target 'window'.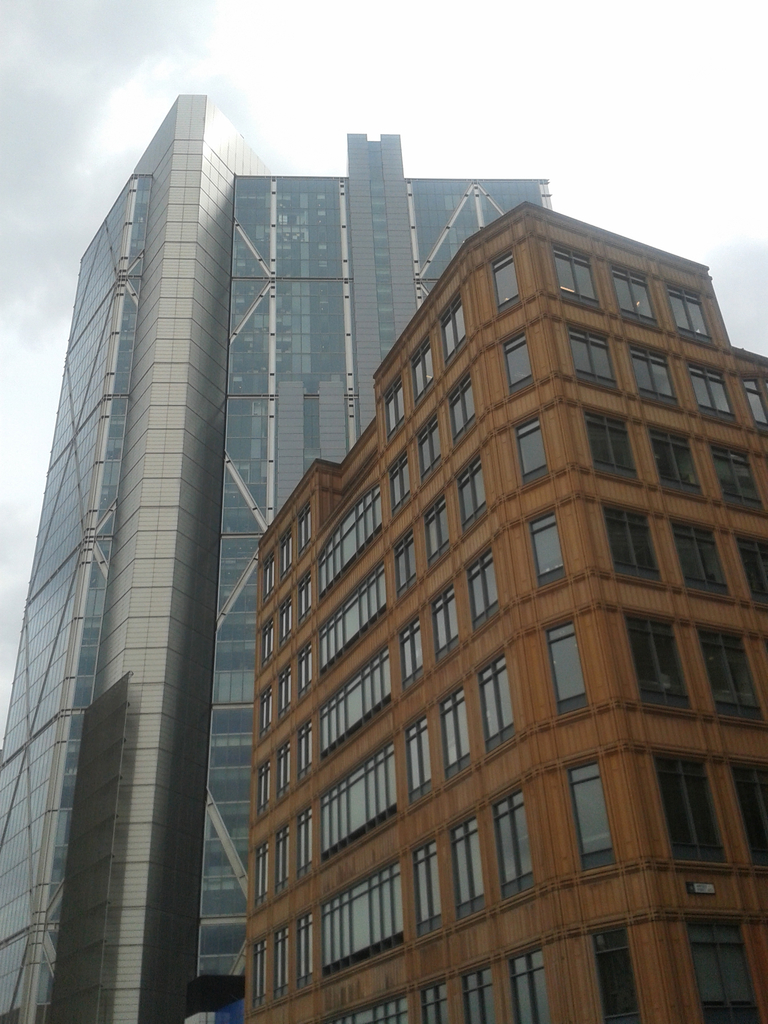
Target region: locate(569, 328, 614, 390).
